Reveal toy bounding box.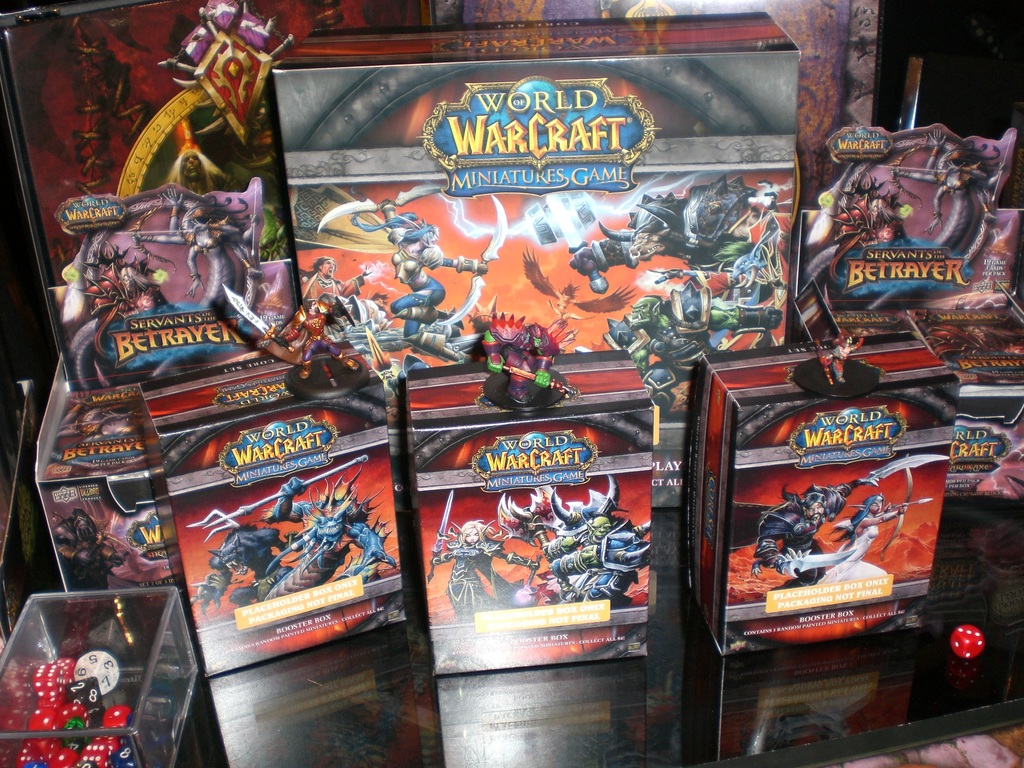
Revealed: 724, 456, 948, 593.
